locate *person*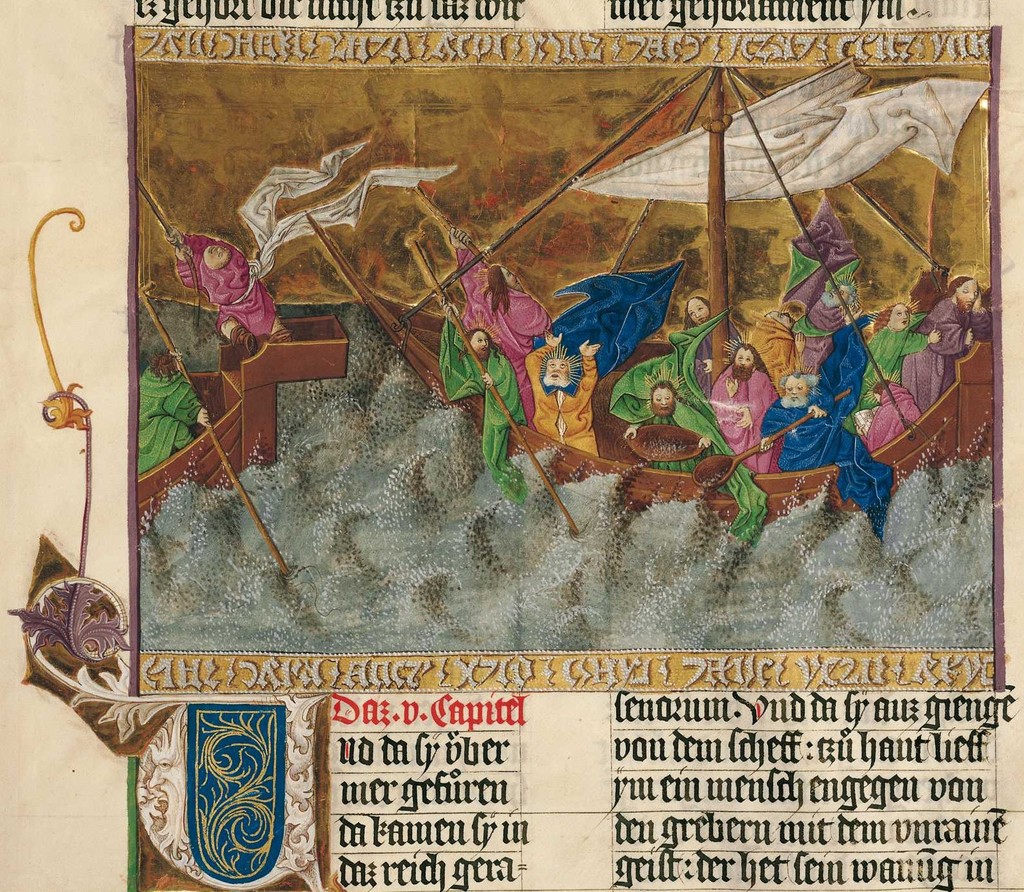
623:378:715:471
